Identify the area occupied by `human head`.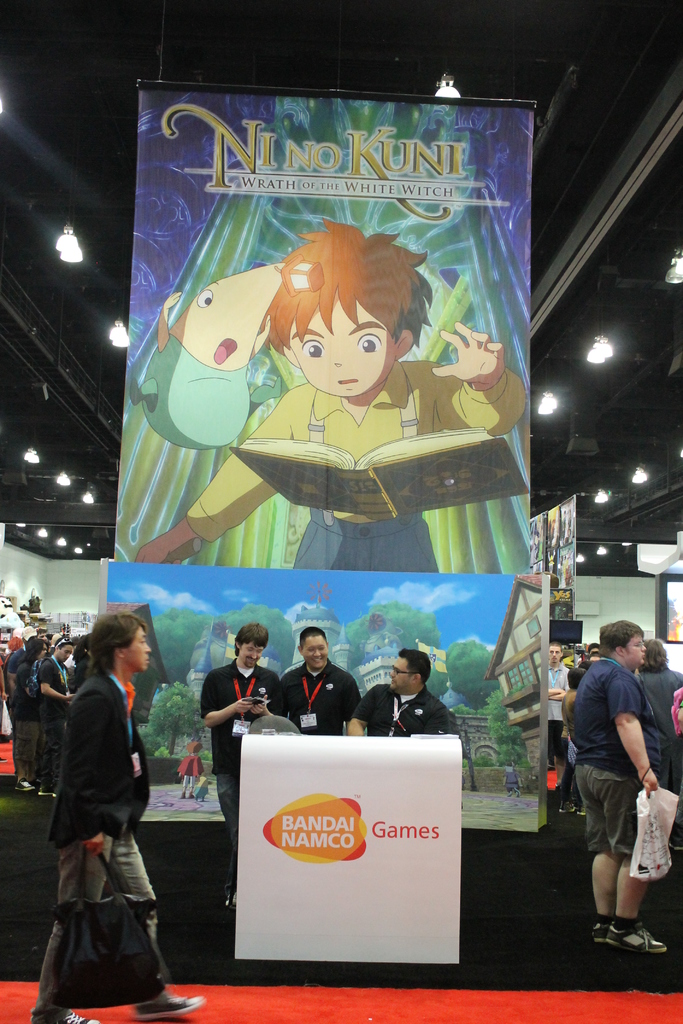
Area: select_region(590, 650, 597, 662).
